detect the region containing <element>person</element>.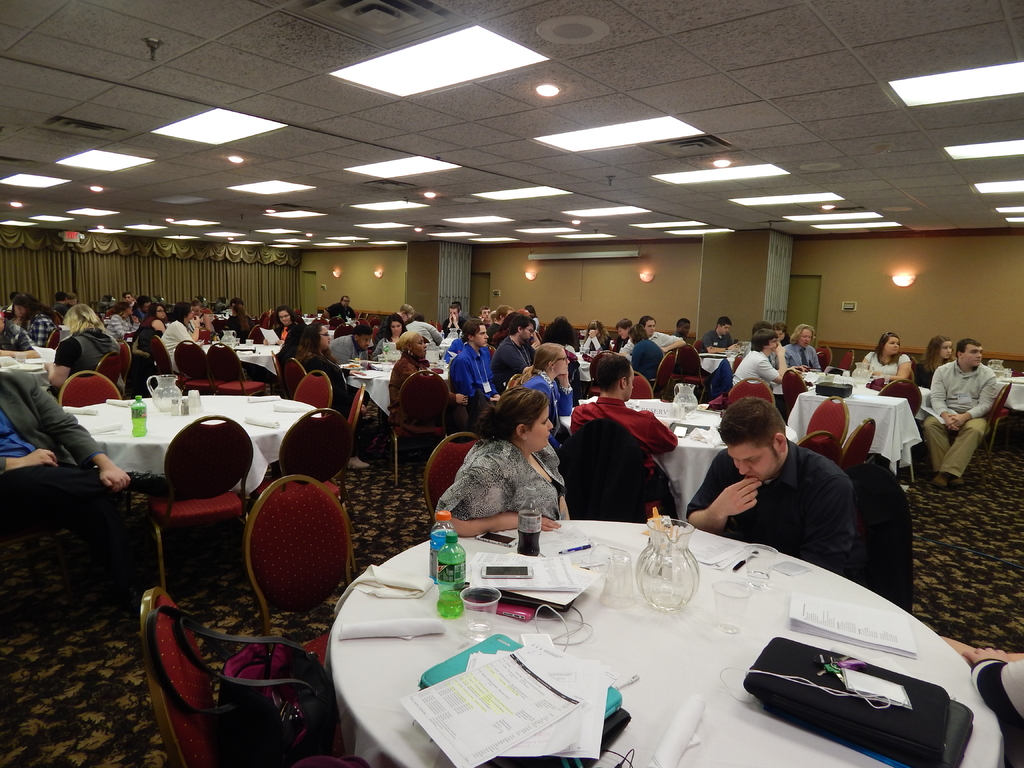
{"x1": 42, "y1": 296, "x2": 117, "y2": 402}.
